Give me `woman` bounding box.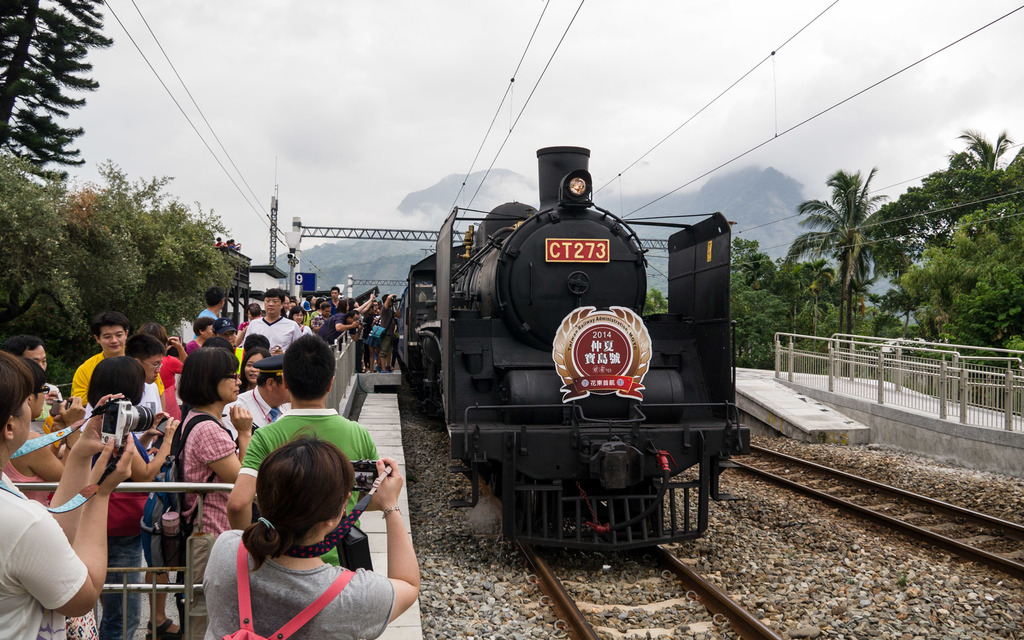
<region>136, 323, 191, 430</region>.
